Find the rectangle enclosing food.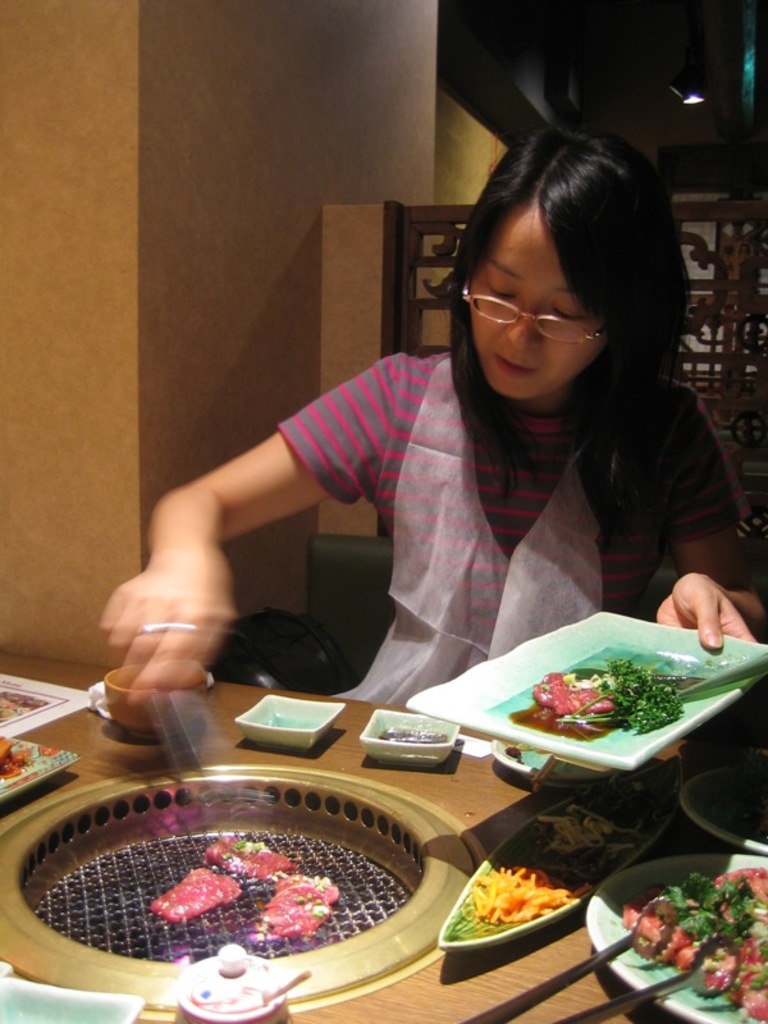
0/735/32/782.
